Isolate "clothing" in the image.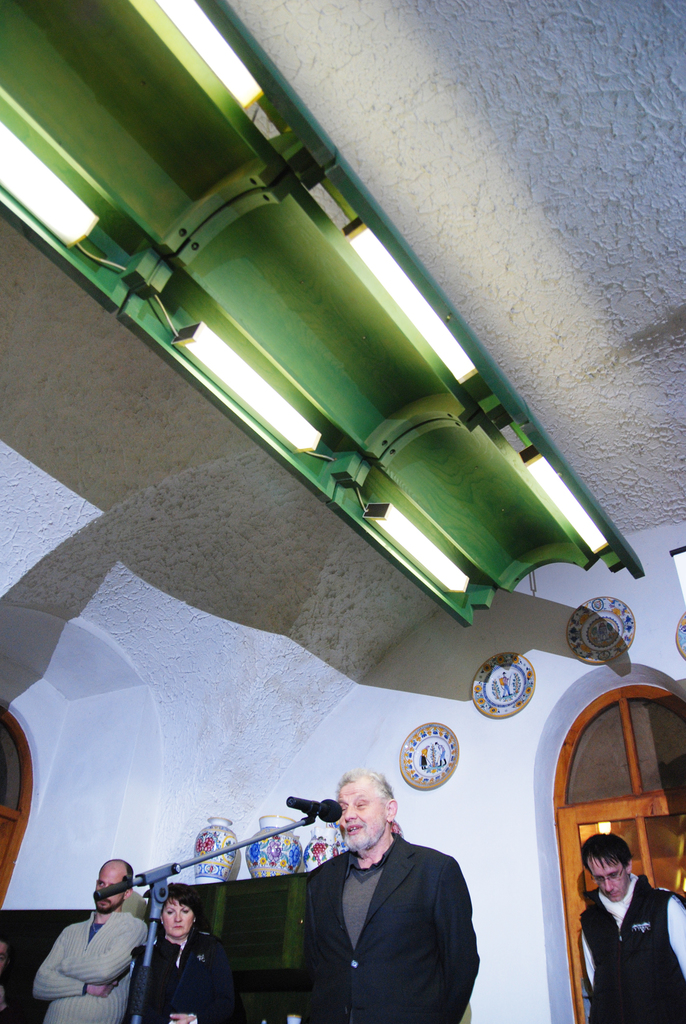
Isolated region: [x1=31, y1=876, x2=170, y2=1022].
